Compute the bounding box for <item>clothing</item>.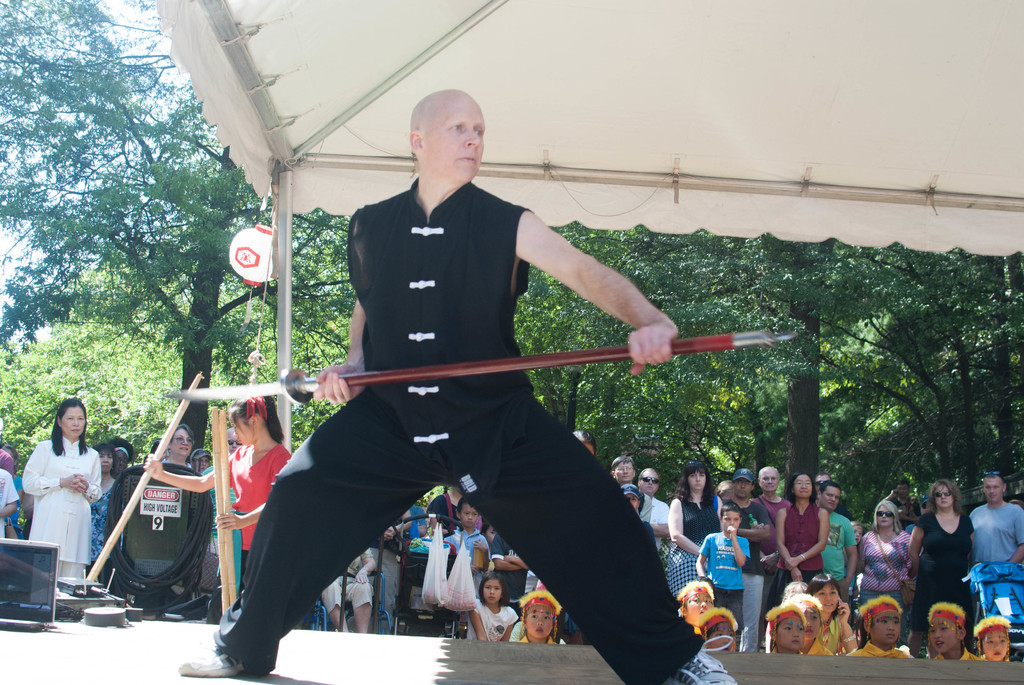
bbox=[465, 595, 525, 634].
